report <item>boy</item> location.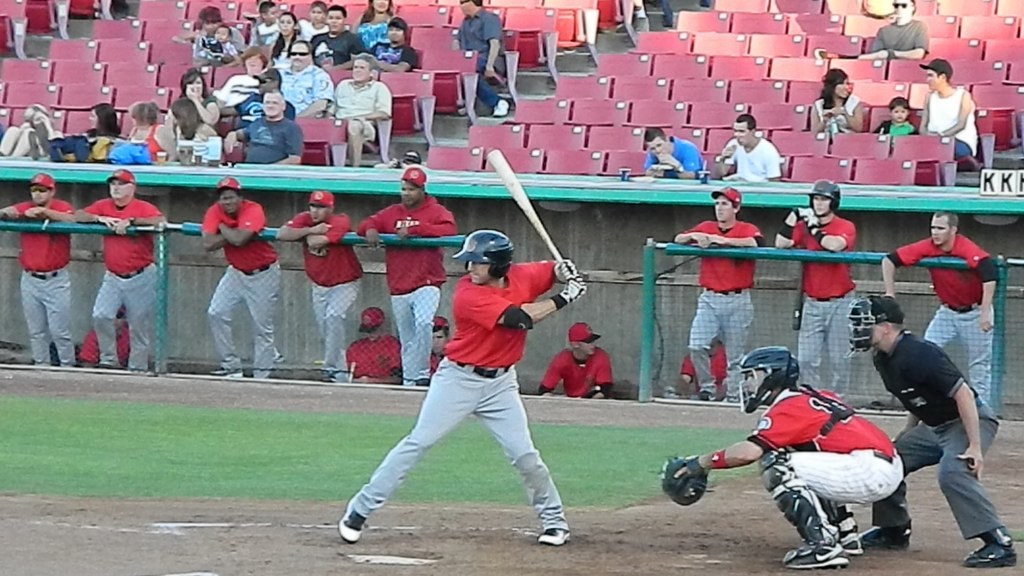
Report: bbox=[541, 320, 616, 400].
